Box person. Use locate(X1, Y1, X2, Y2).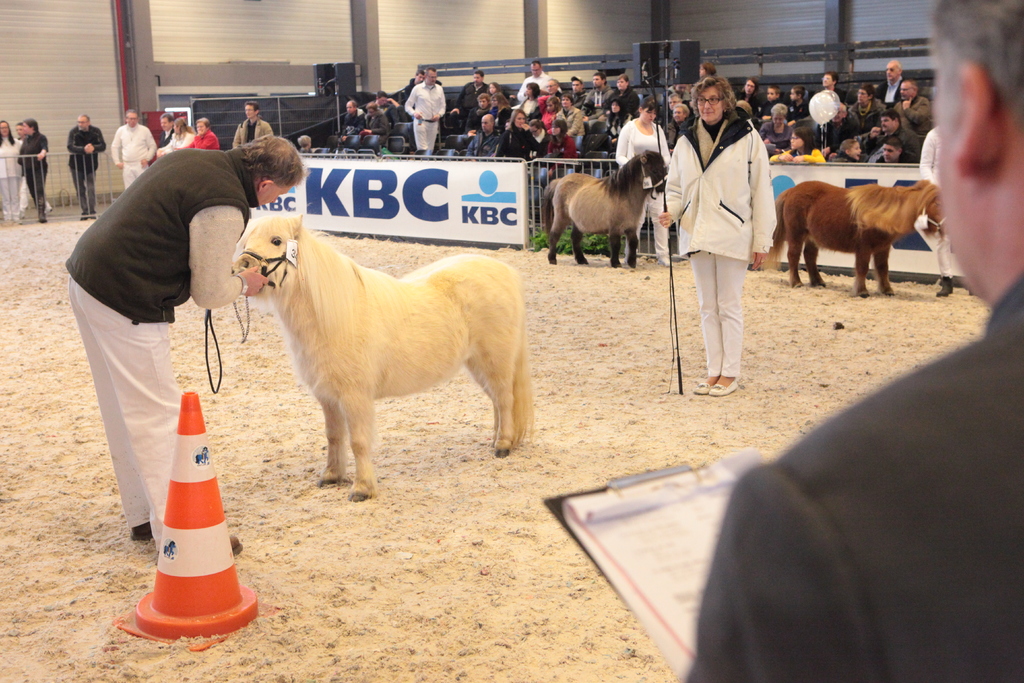
locate(180, 119, 219, 150).
